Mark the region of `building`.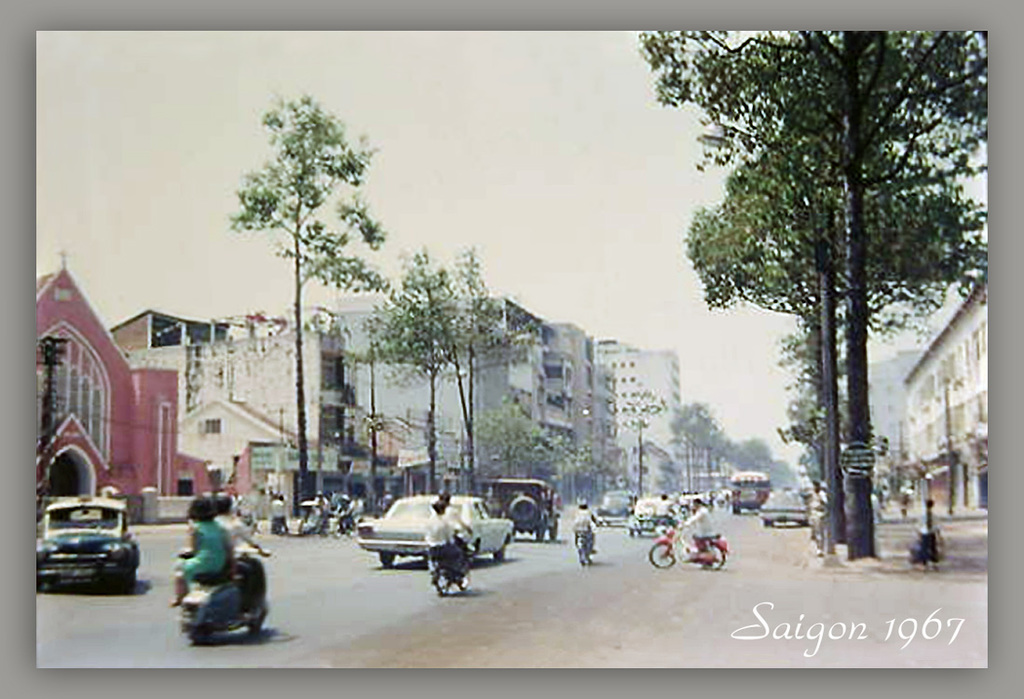
Region: (904, 270, 989, 509).
